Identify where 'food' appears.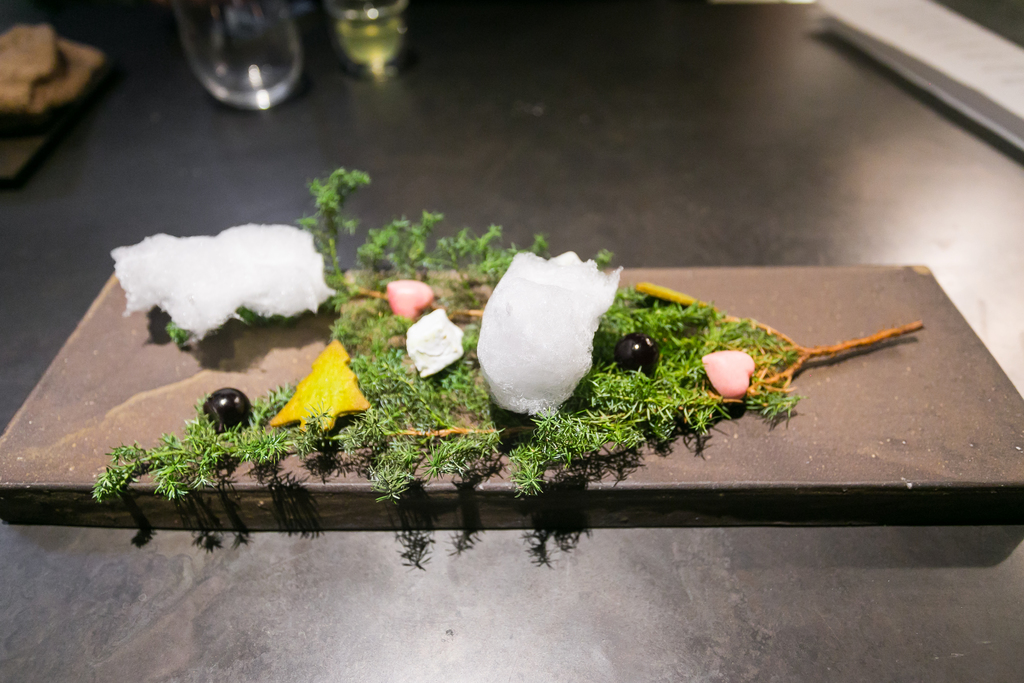
Appears at [left=614, top=332, right=661, bottom=377].
